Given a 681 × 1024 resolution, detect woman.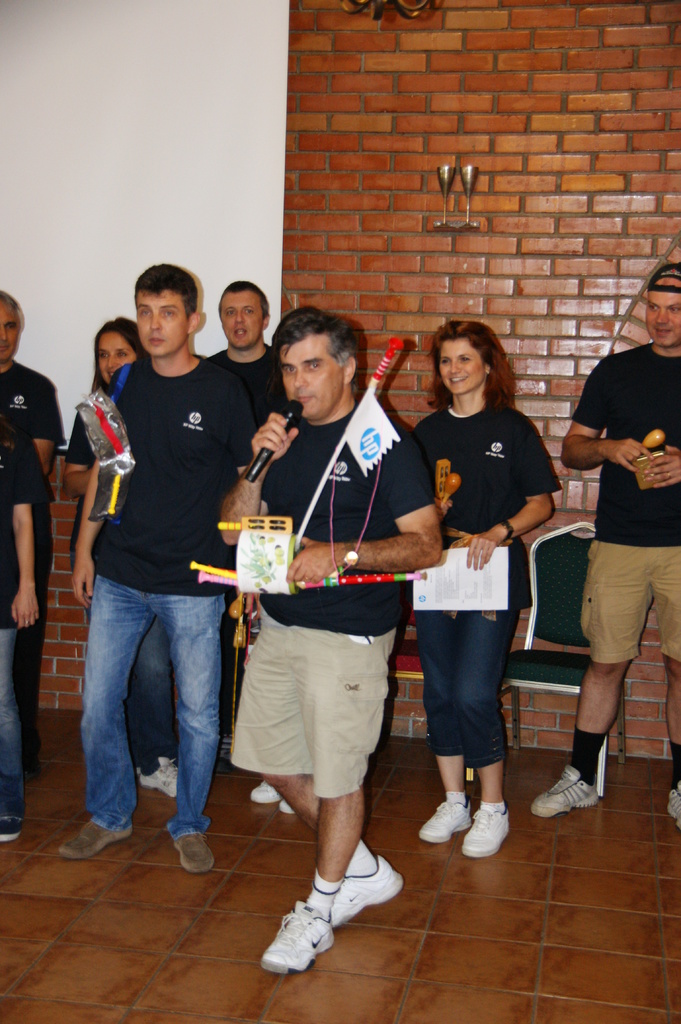
410:324:554:853.
